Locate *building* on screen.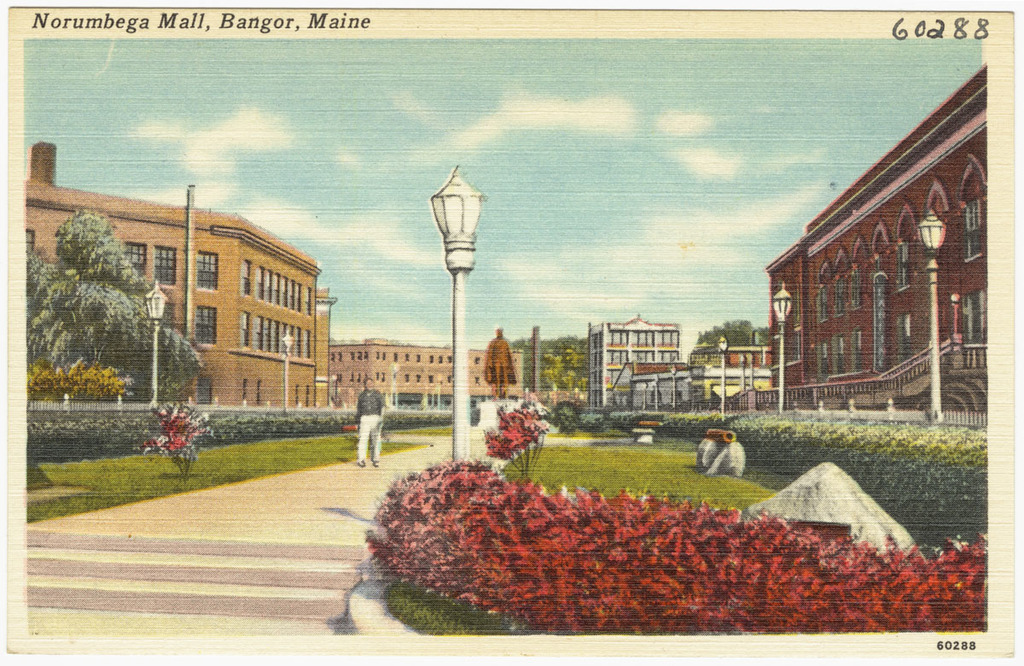
On screen at (left=586, top=318, right=684, bottom=407).
